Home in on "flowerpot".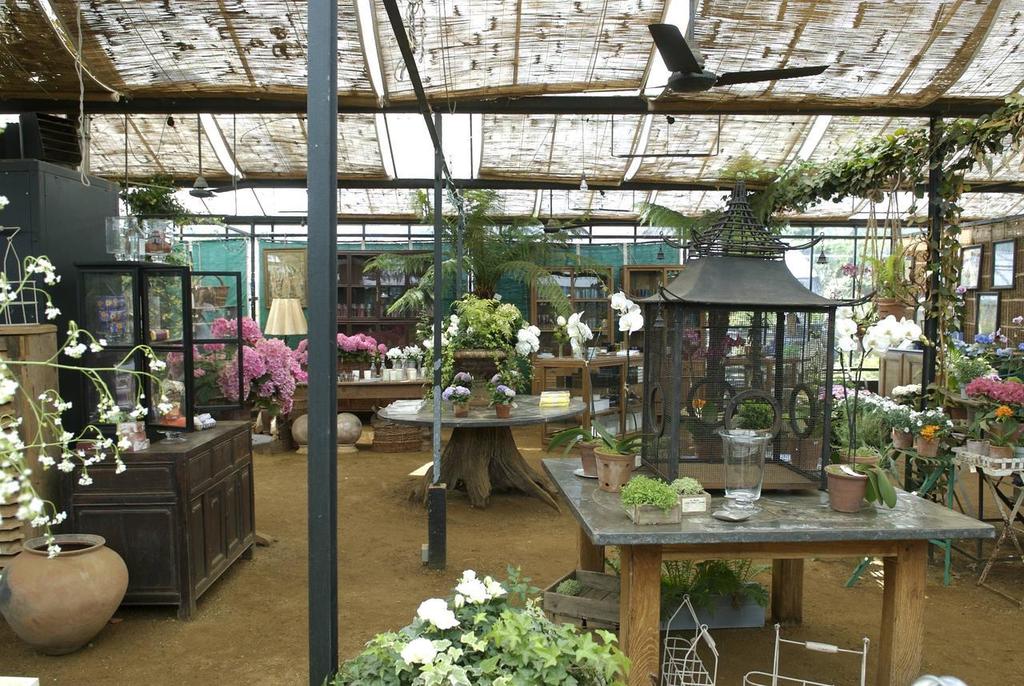
Homed in at [578,440,604,475].
